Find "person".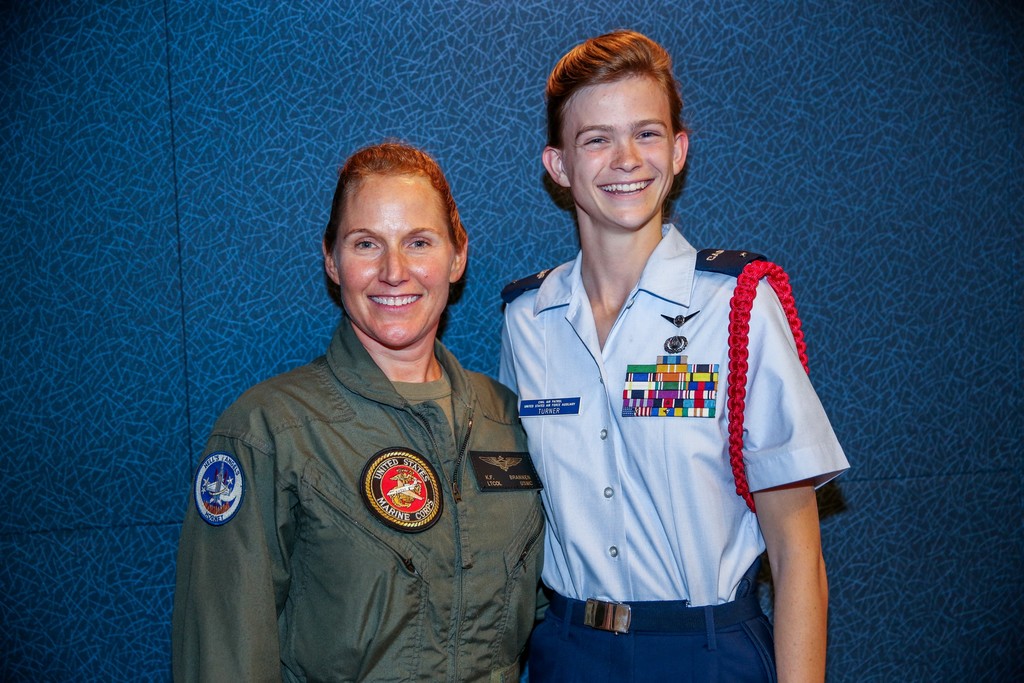
(499, 31, 854, 682).
